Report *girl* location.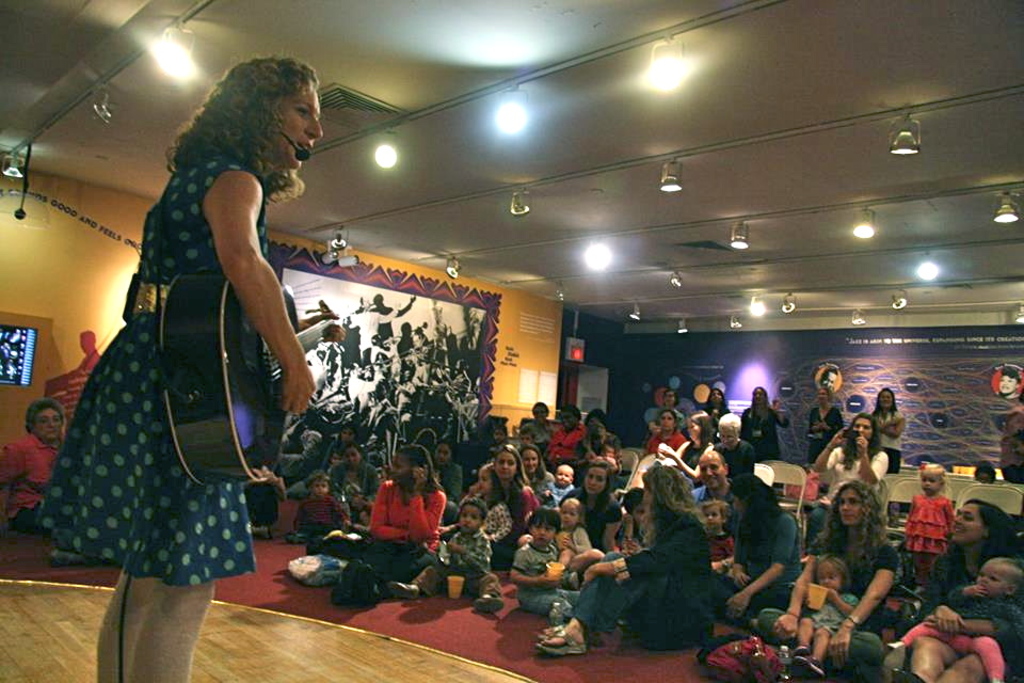
Report: BBox(889, 555, 1023, 682).
